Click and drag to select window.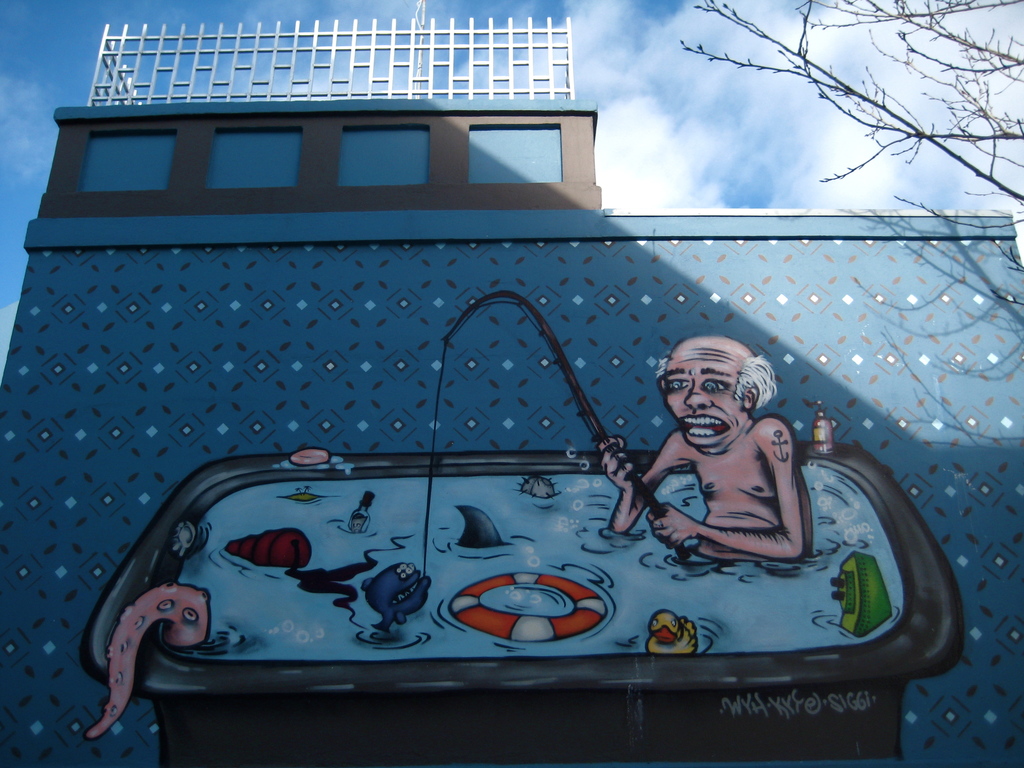
Selection: (left=470, top=128, right=562, bottom=177).
